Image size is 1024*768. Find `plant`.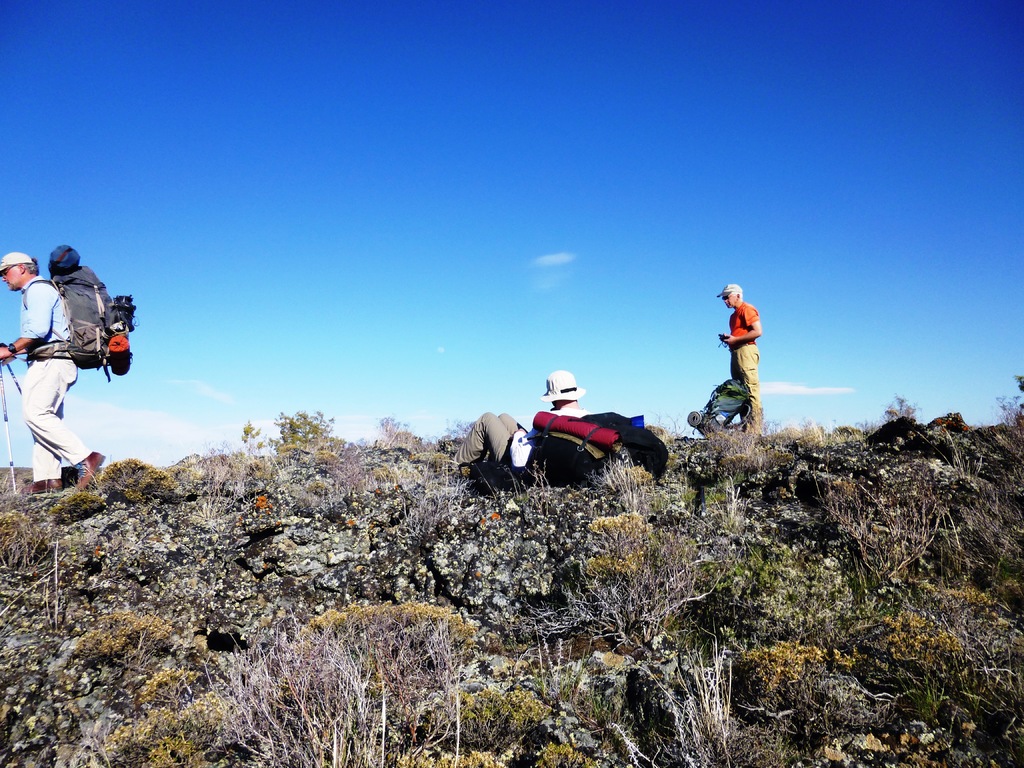
region(737, 631, 840, 692).
